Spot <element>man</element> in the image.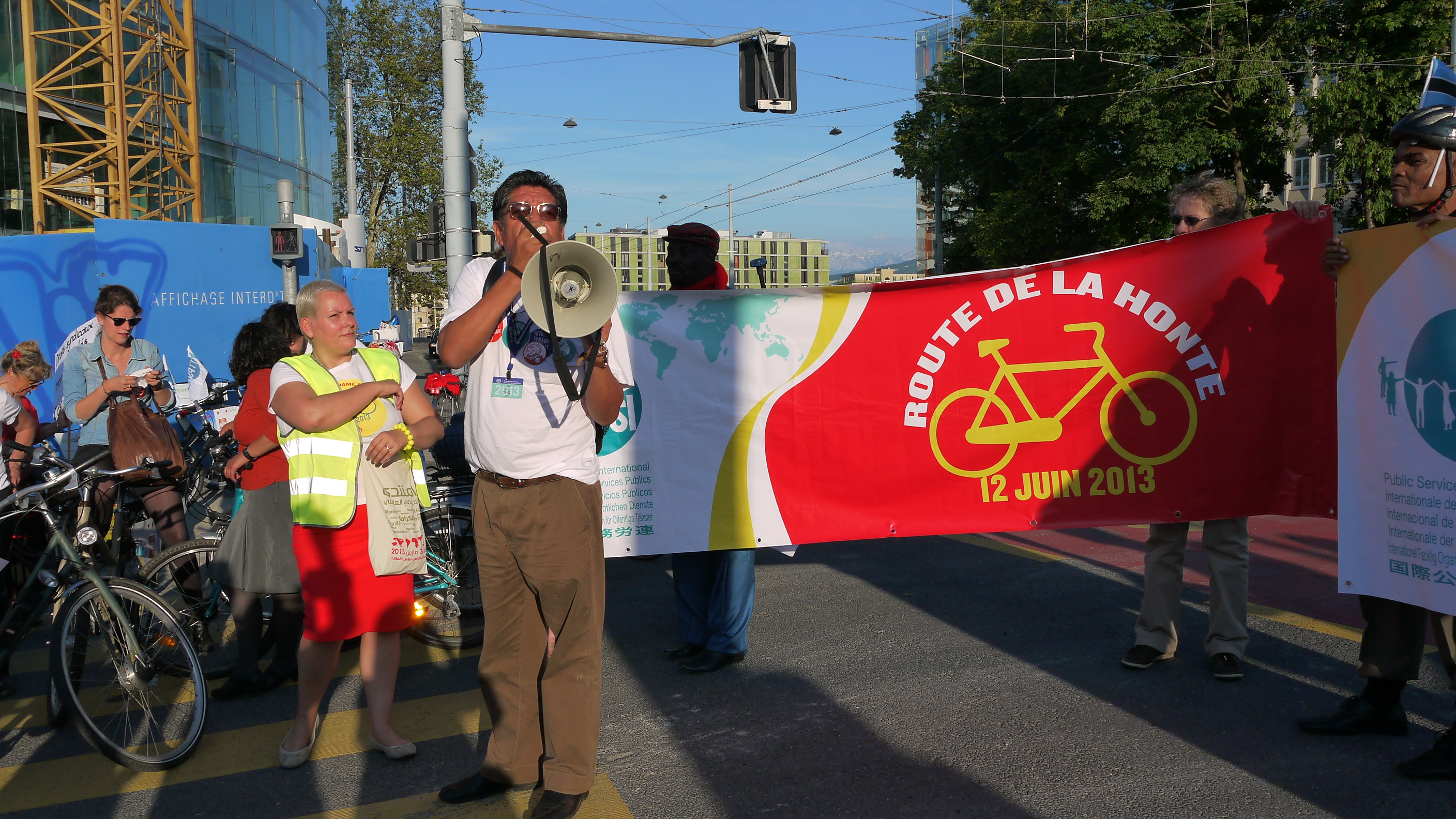
<element>man</element> found at <box>218,95,325,418</box>.
